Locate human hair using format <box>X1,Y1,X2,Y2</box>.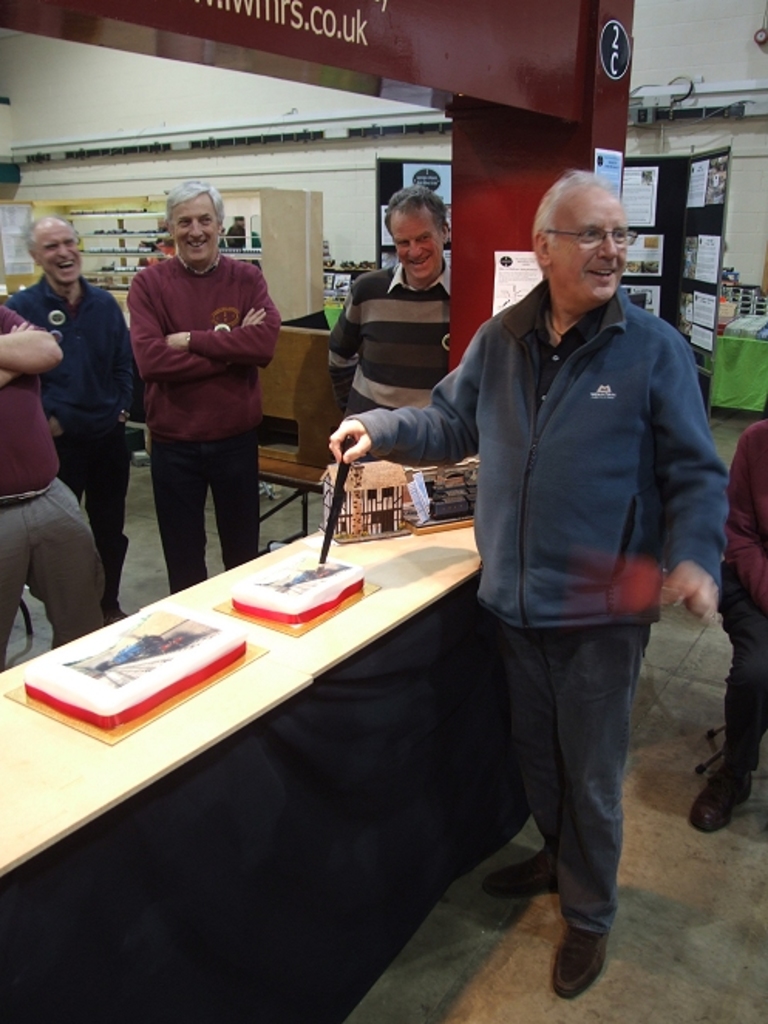
<box>533,167,610,250</box>.
